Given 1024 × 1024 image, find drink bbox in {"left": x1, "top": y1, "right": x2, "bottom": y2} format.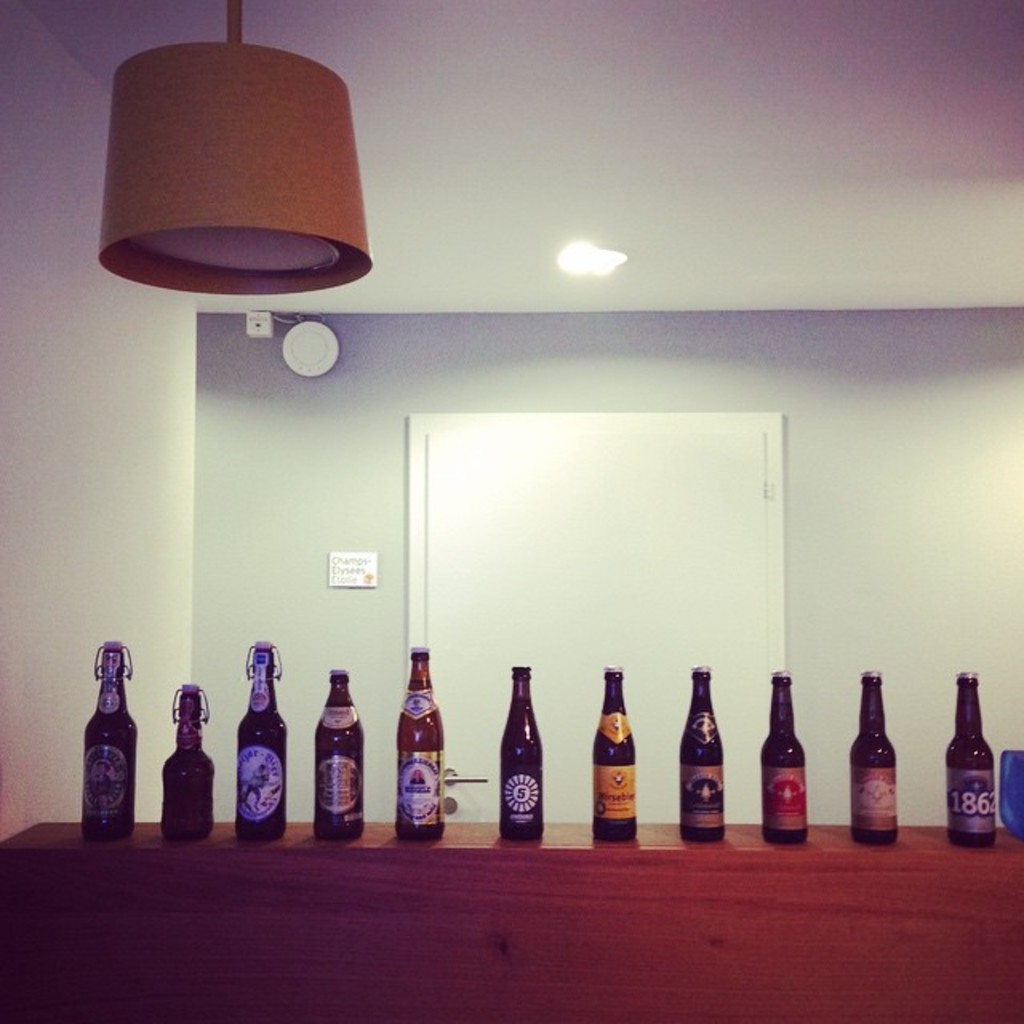
{"left": 677, "top": 667, "right": 725, "bottom": 840}.
